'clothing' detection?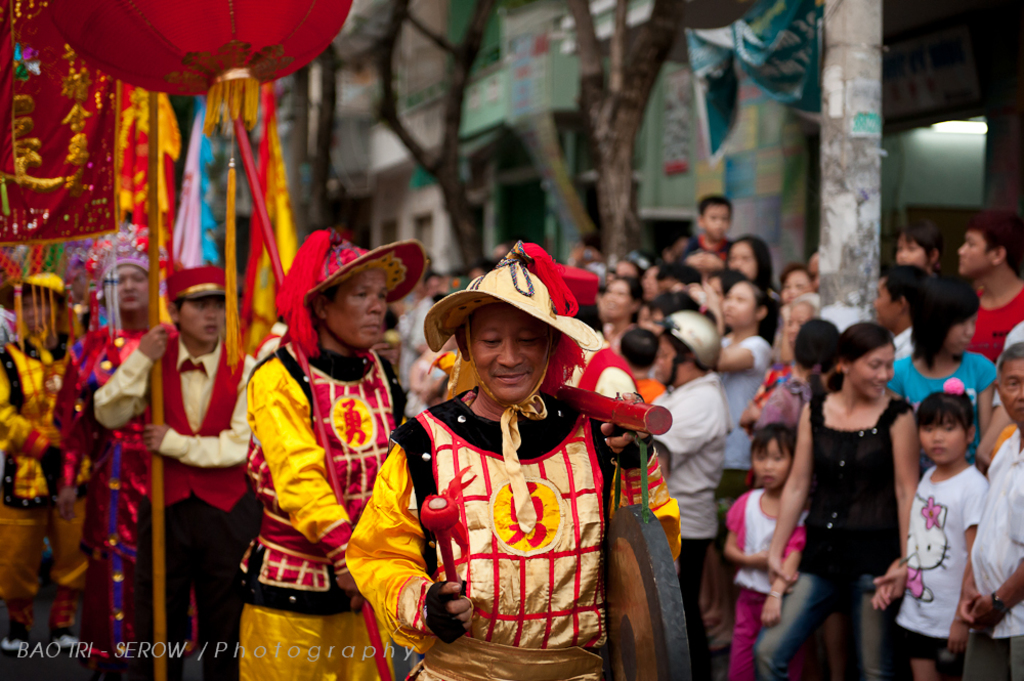
967/421/1023/680
